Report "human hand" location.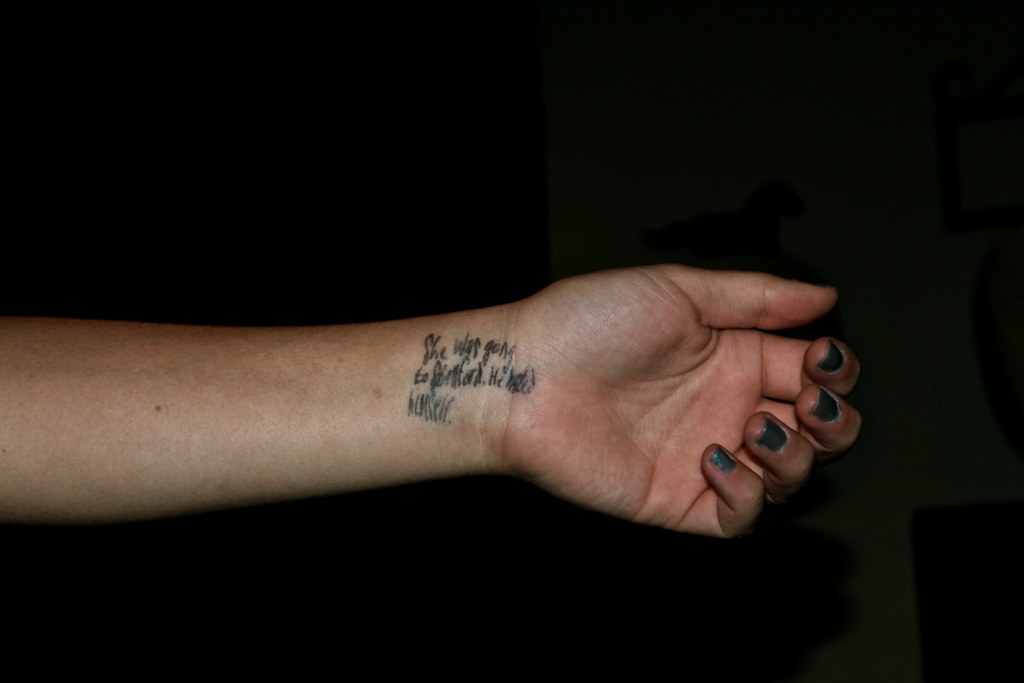
Report: detection(0, 184, 954, 579).
